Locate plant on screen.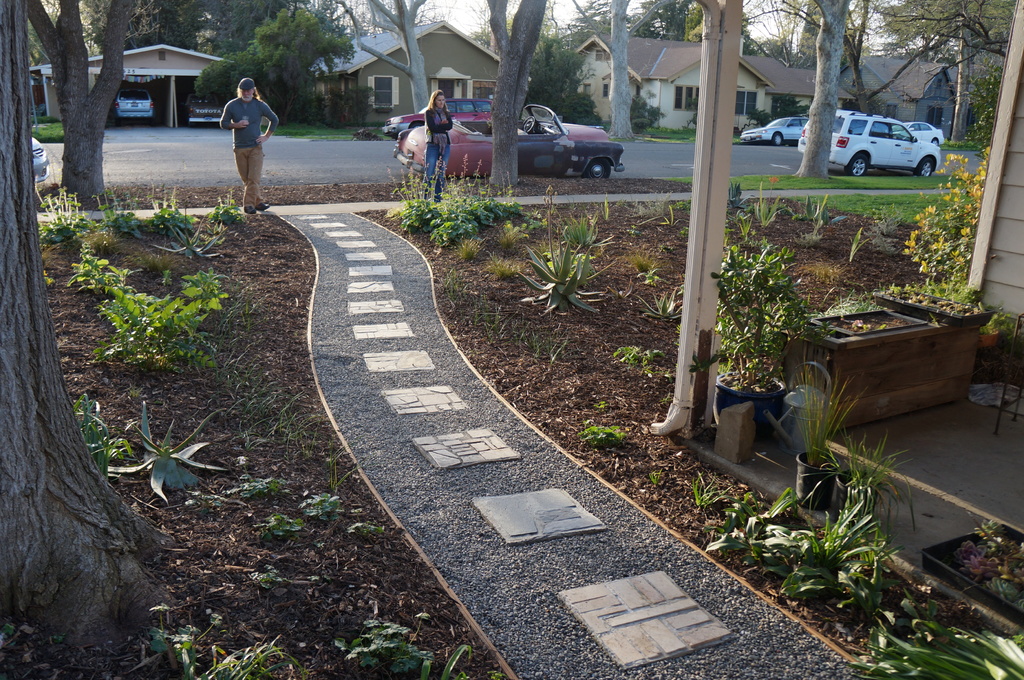
On screen at bbox(86, 186, 154, 245).
